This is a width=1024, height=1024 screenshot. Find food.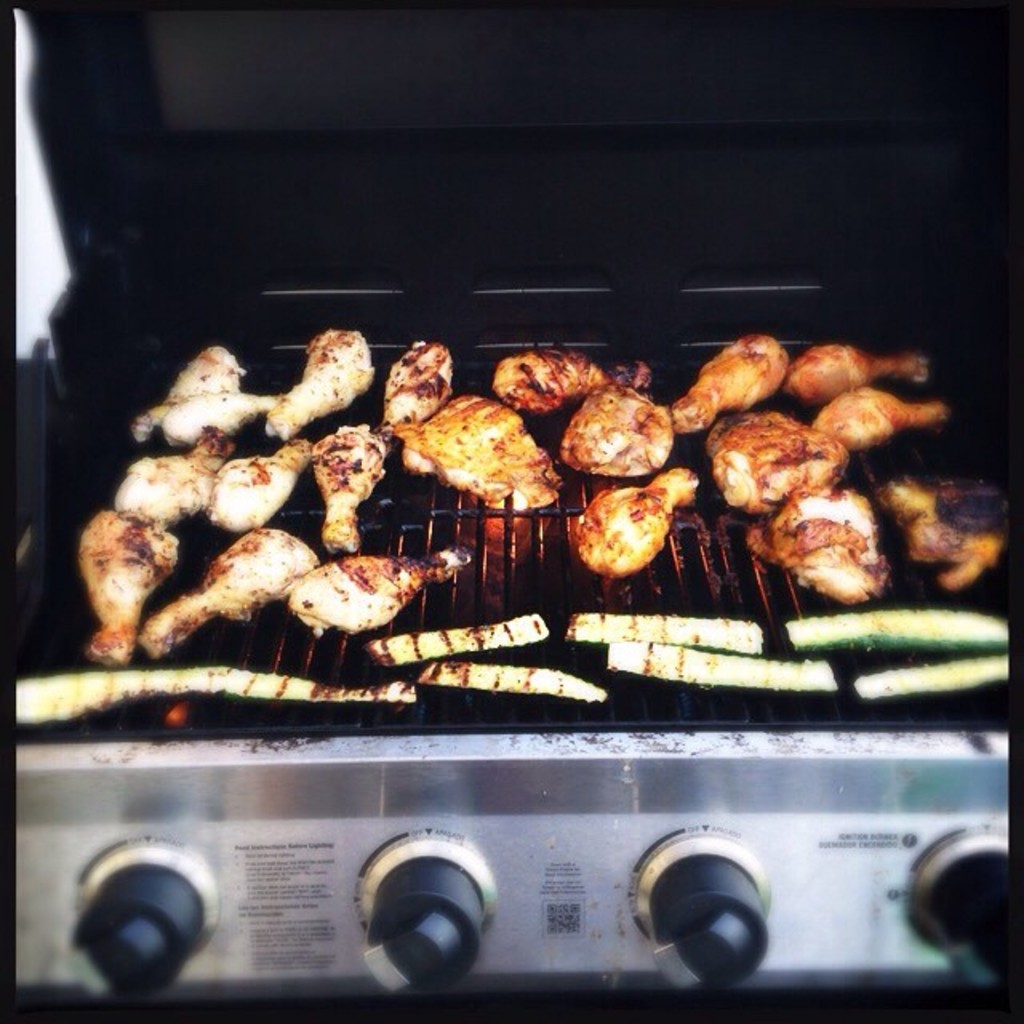
Bounding box: (left=270, top=322, right=379, bottom=435).
